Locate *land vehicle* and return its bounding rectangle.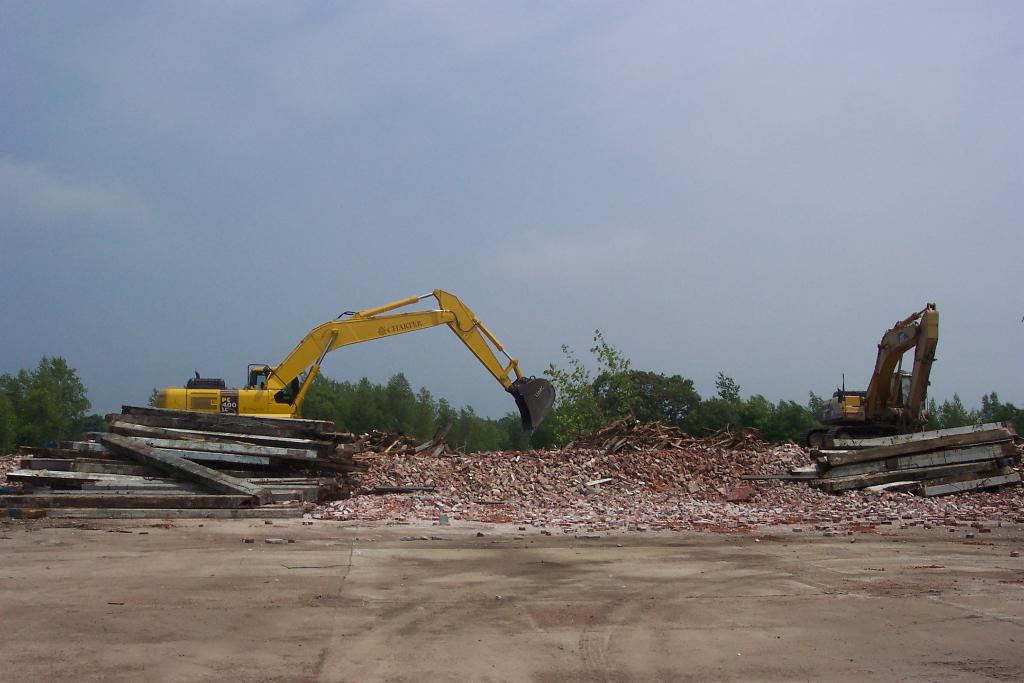
{"x1": 808, "y1": 304, "x2": 941, "y2": 451}.
